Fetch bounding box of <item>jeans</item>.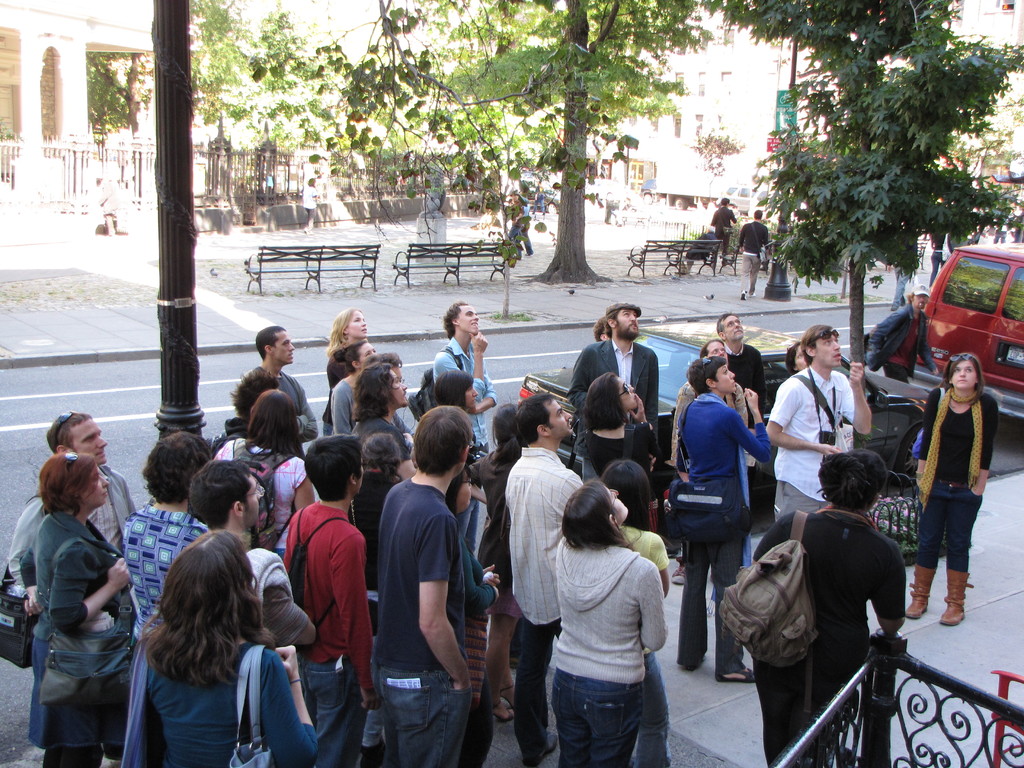
Bbox: crop(300, 655, 367, 767).
